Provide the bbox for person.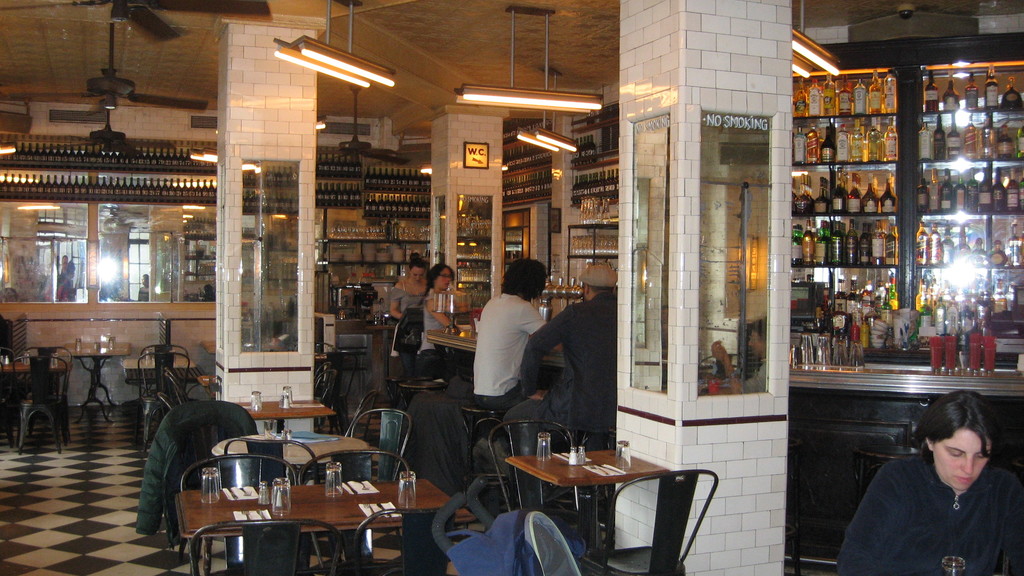
detection(518, 263, 623, 448).
